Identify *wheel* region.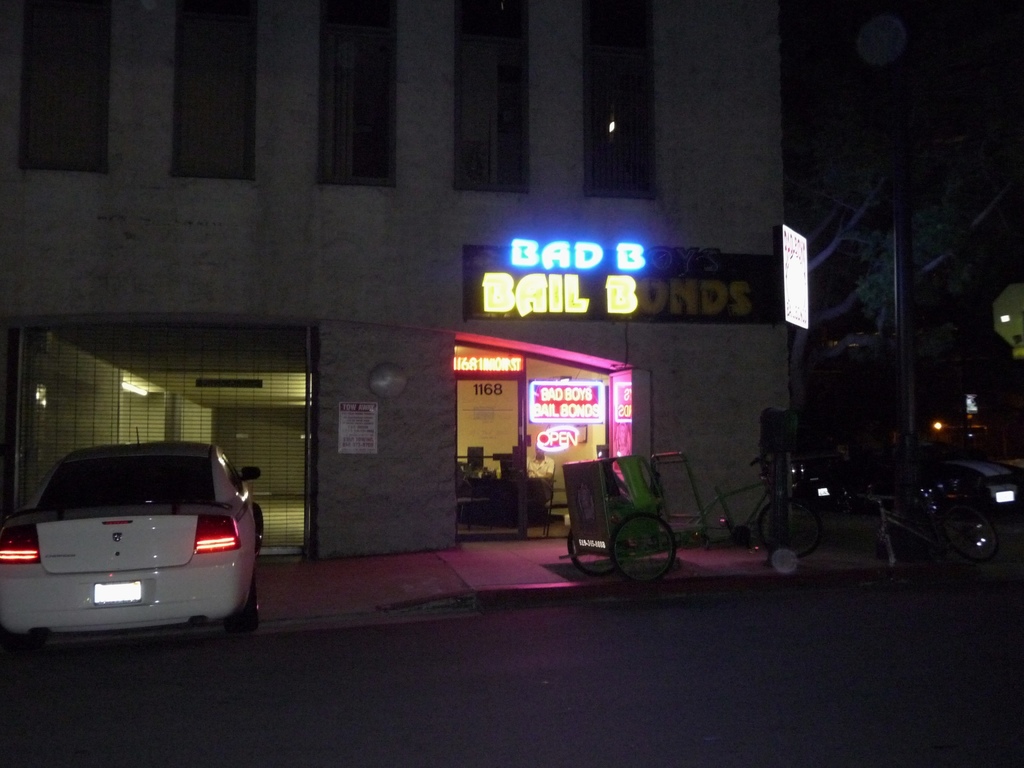
Region: (952, 512, 996, 572).
